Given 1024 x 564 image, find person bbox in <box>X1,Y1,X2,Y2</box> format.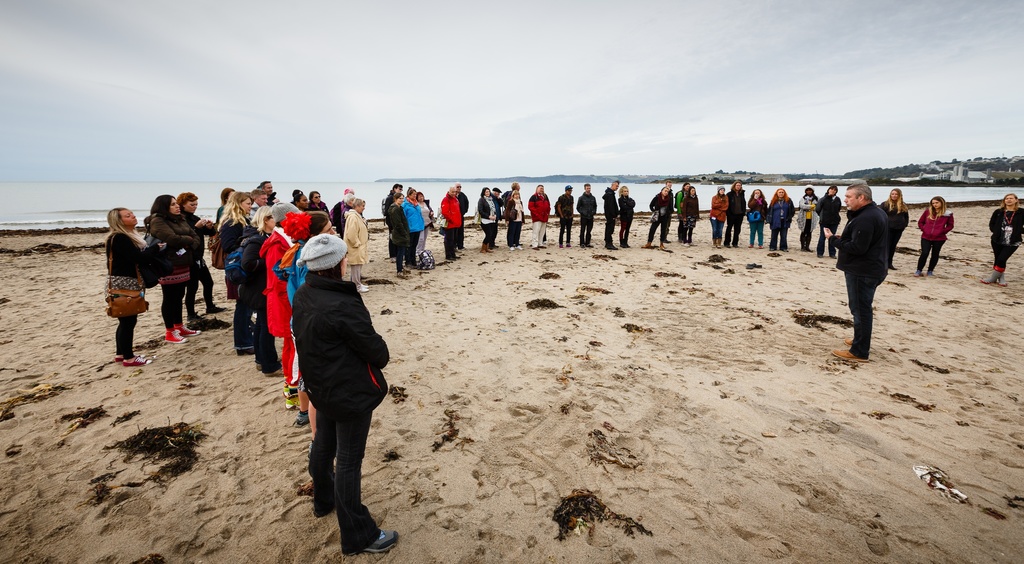
<box>439,184,464,262</box>.
